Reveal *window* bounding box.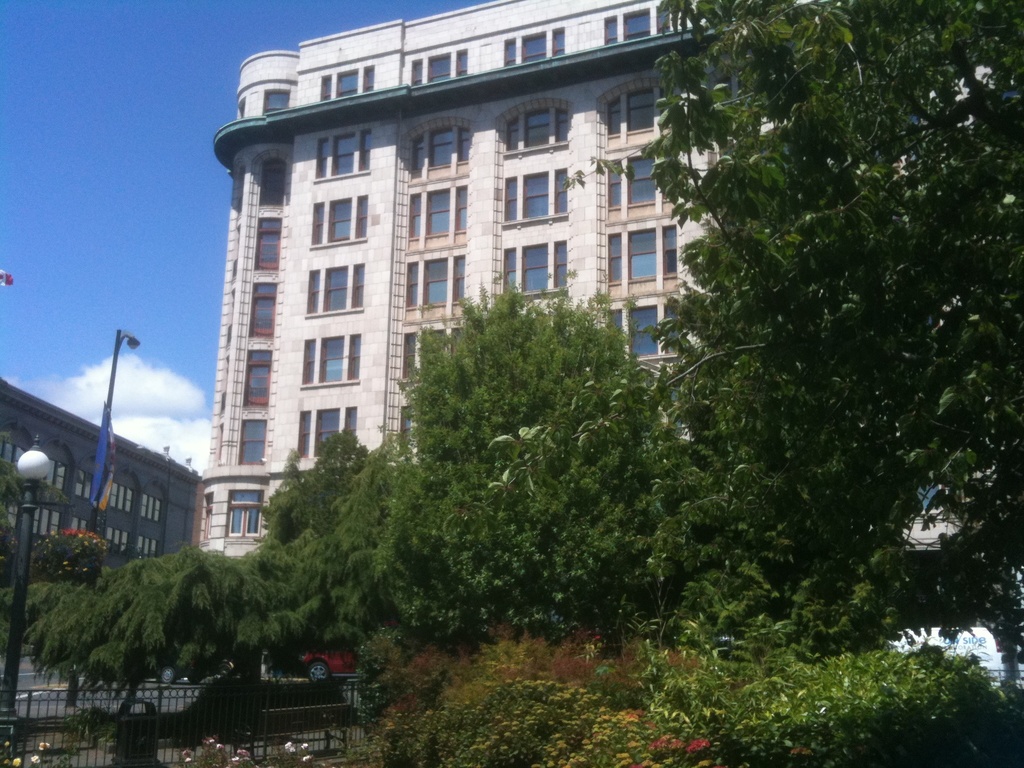
Revealed: bbox(358, 196, 367, 239).
